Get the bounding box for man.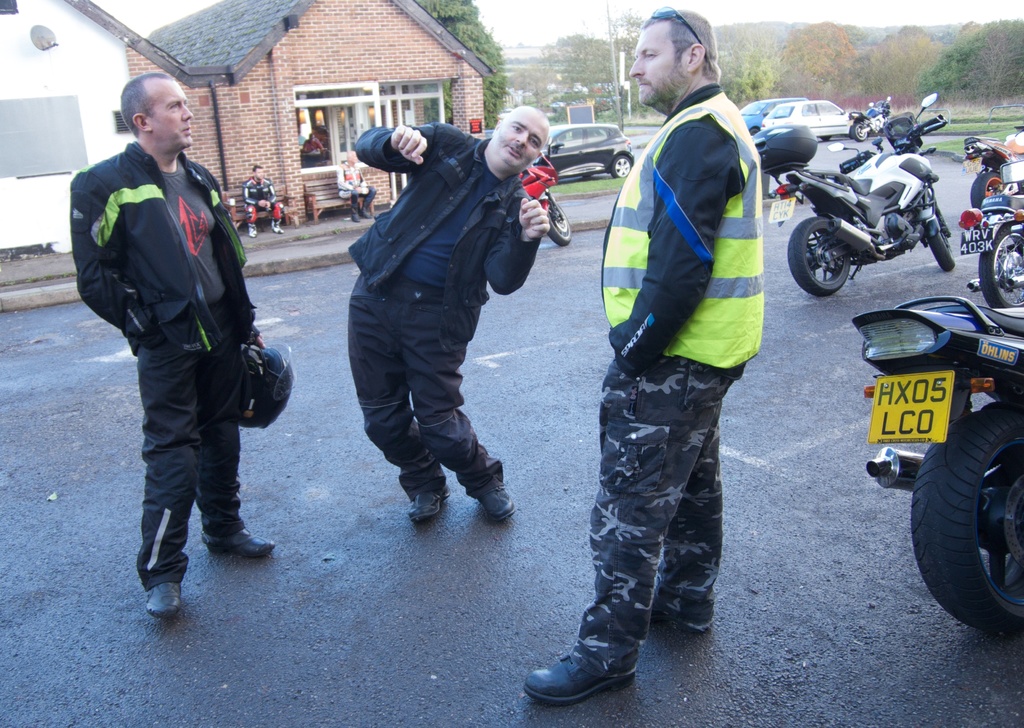
[left=339, top=151, right=373, bottom=220].
